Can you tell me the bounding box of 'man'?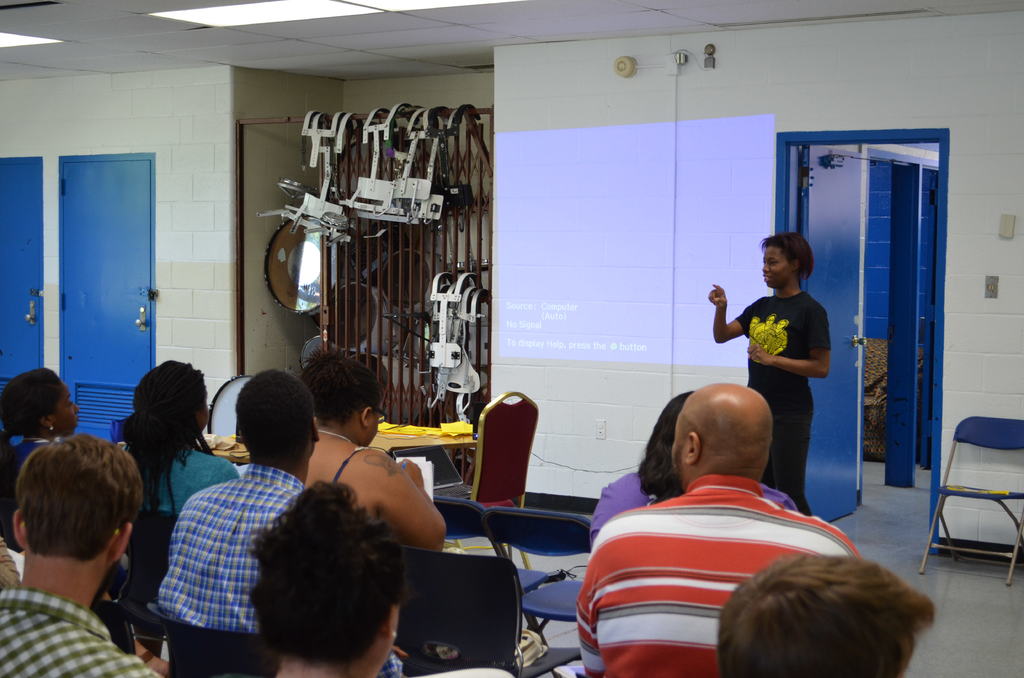
bbox=[566, 380, 875, 656].
